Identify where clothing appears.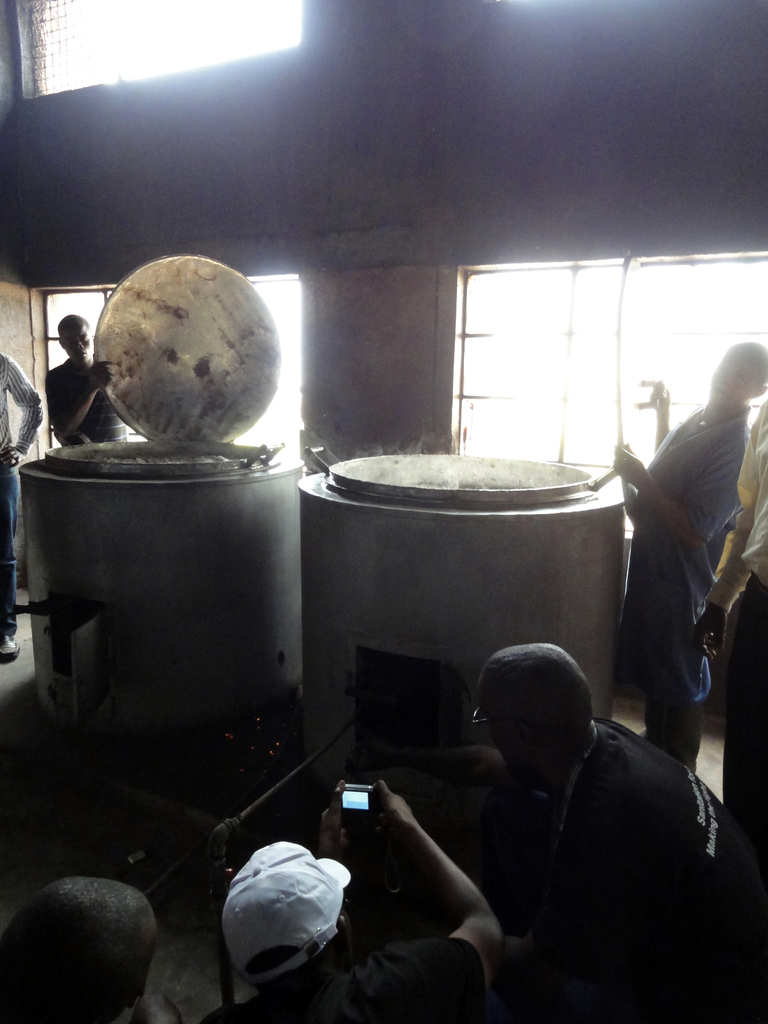
Appears at 621,341,753,781.
